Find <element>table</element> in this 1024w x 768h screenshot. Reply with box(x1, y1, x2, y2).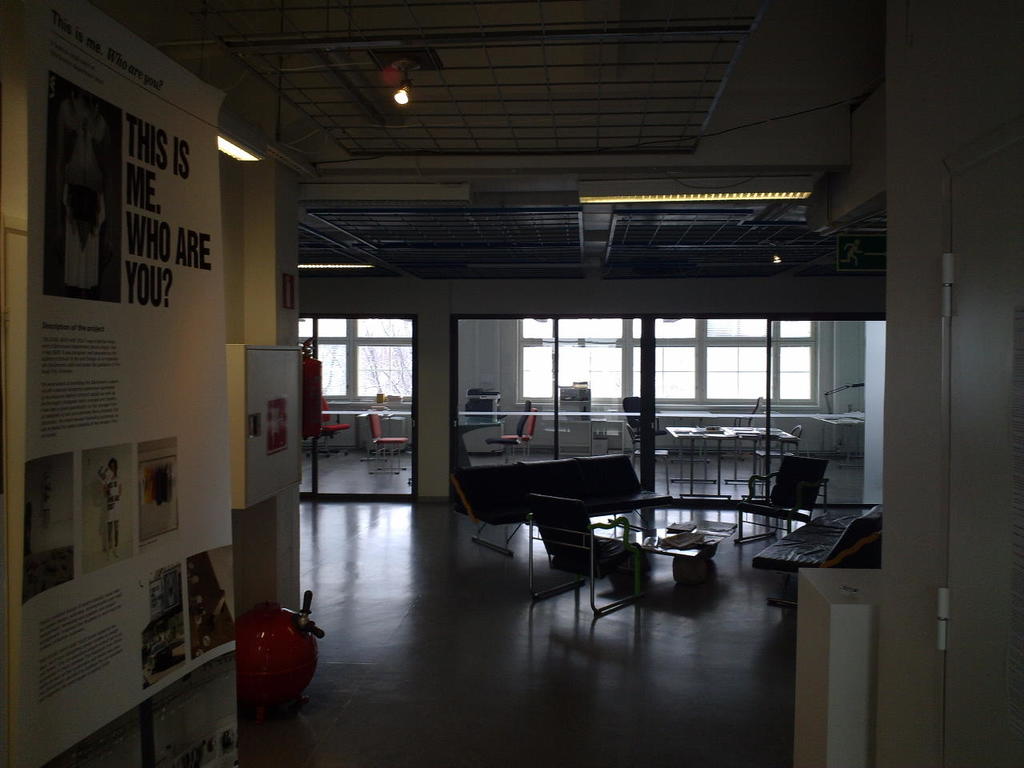
box(750, 518, 862, 598).
